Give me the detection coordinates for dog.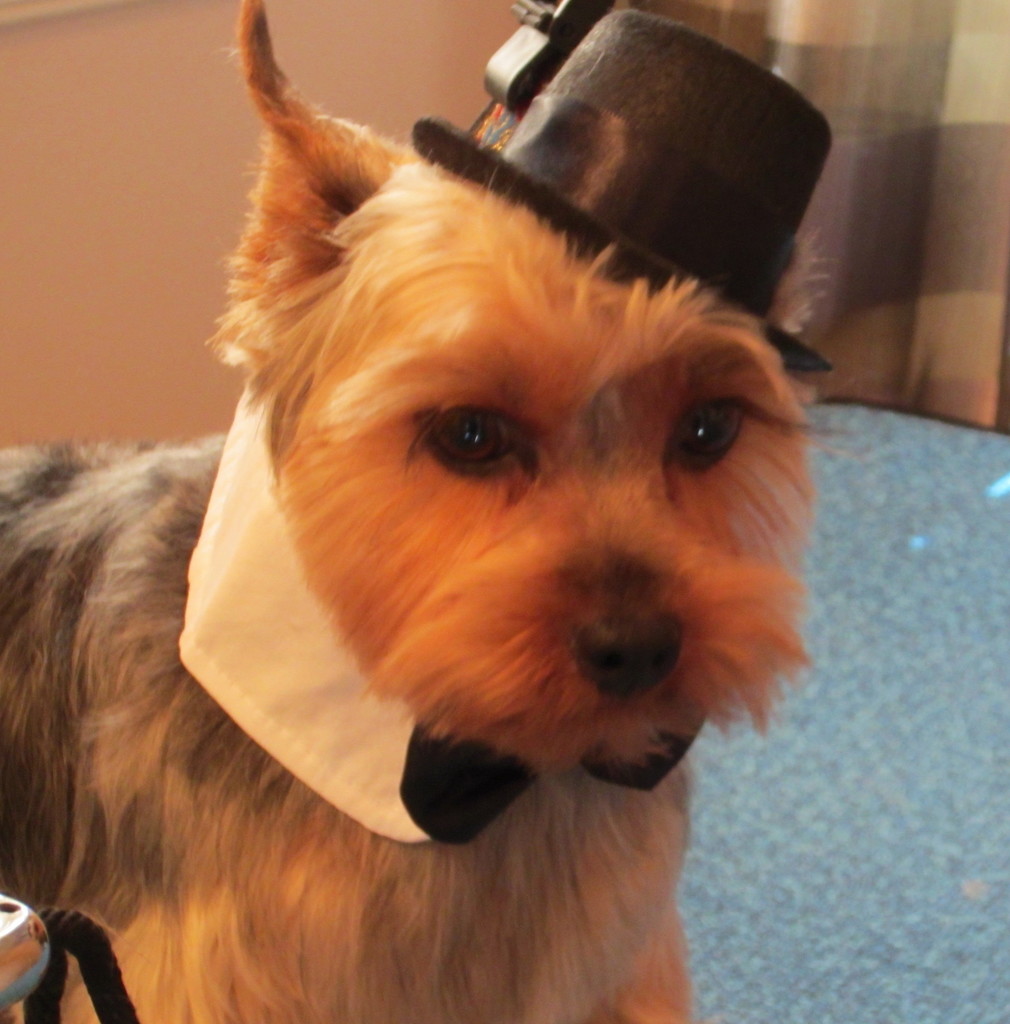
3, 0, 834, 1023.
